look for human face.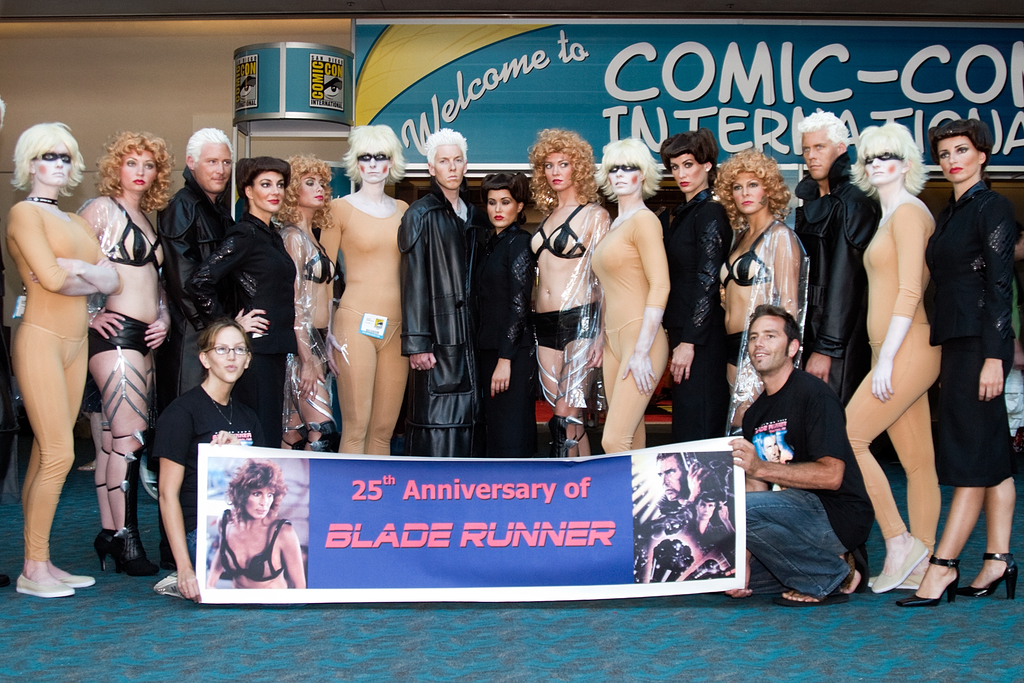
Found: pyautogui.locateOnScreen(543, 151, 576, 193).
